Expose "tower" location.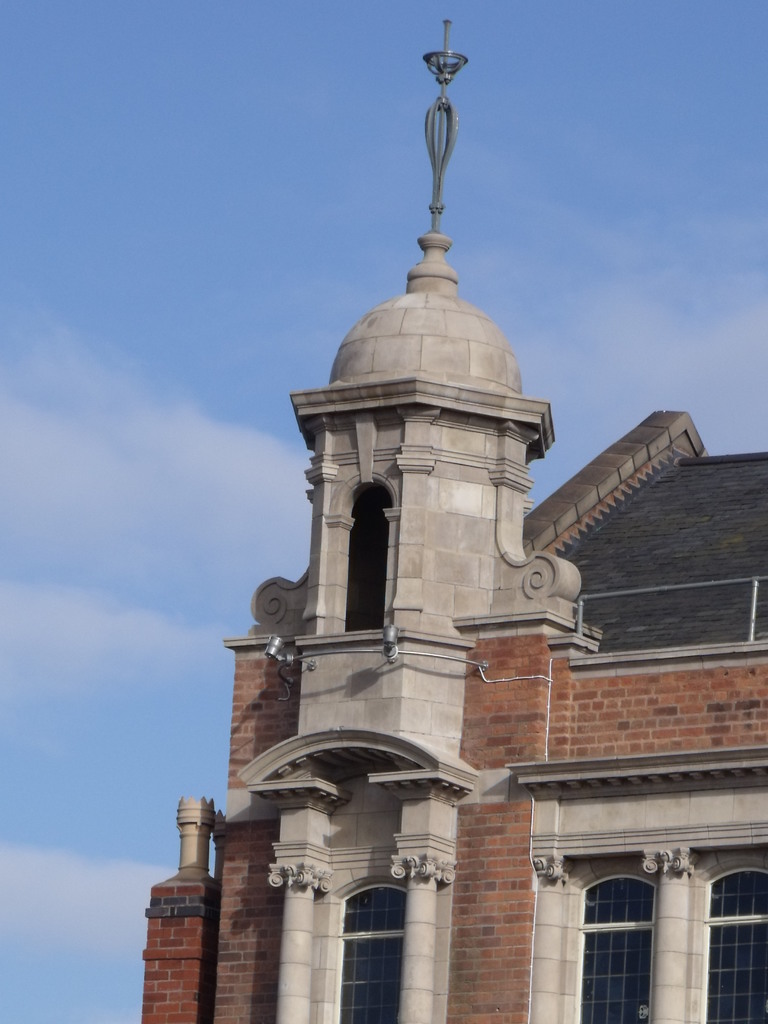
Exposed at {"x1": 122, "y1": 0, "x2": 766, "y2": 1023}.
